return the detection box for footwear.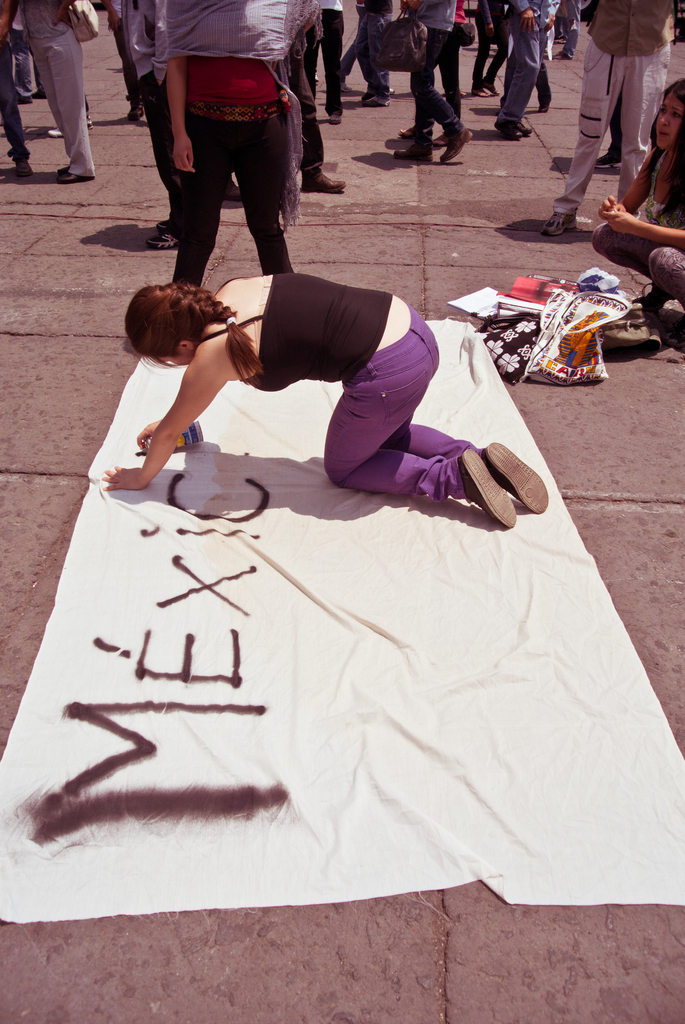
(x1=539, y1=106, x2=550, y2=115).
